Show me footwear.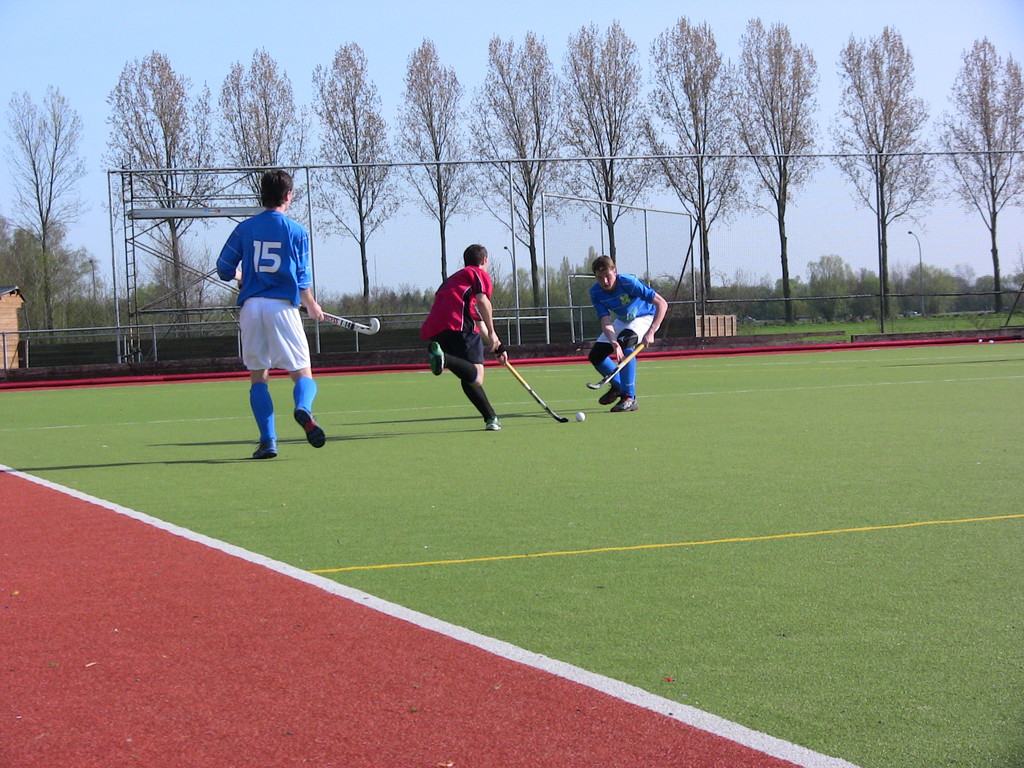
footwear is here: 248, 437, 280, 462.
